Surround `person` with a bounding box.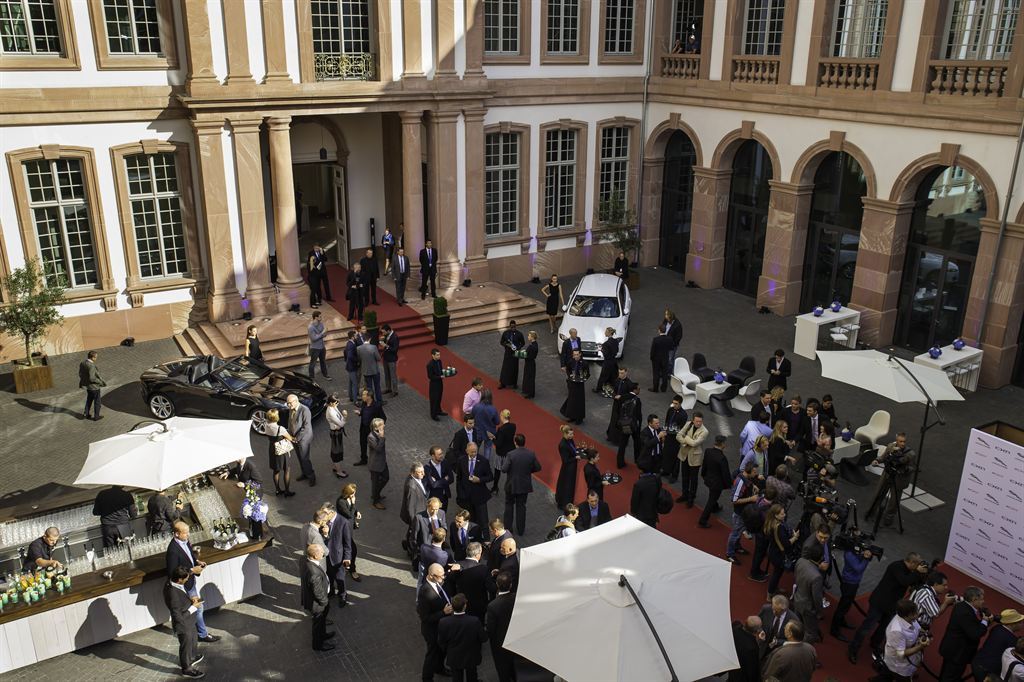
[x1=346, y1=328, x2=359, y2=396].
